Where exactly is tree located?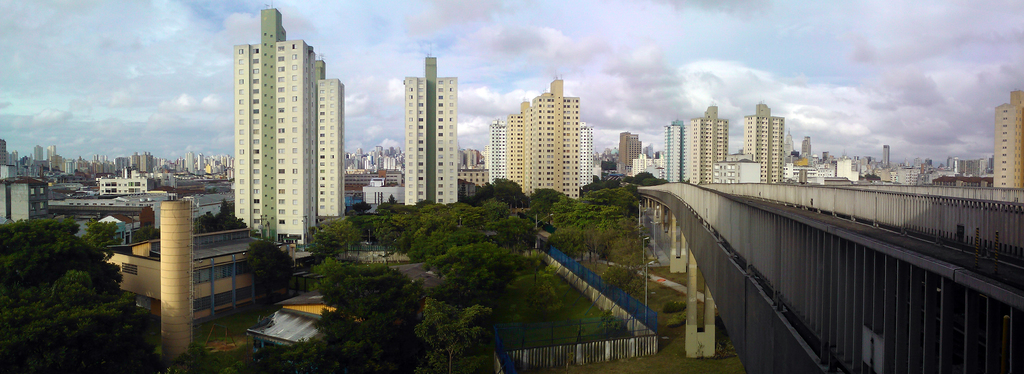
Its bounding box is bbox(298, 168, 660, 373).
